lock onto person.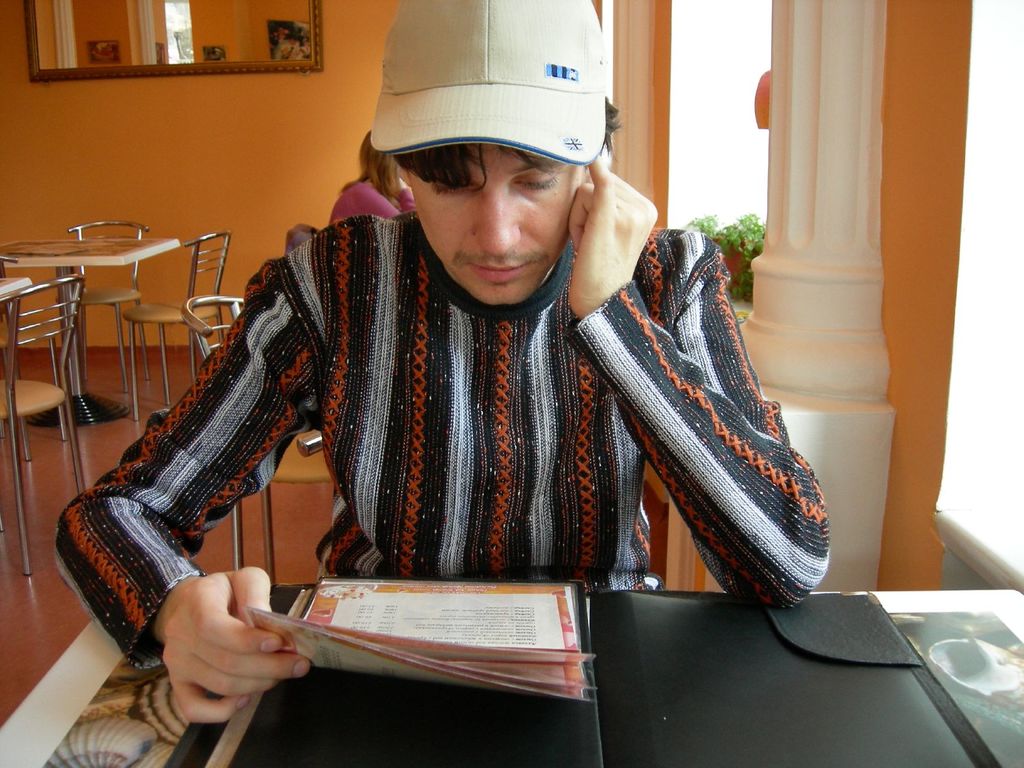
Locked: <bbox>136, 52, 842, 660</bbox>.
